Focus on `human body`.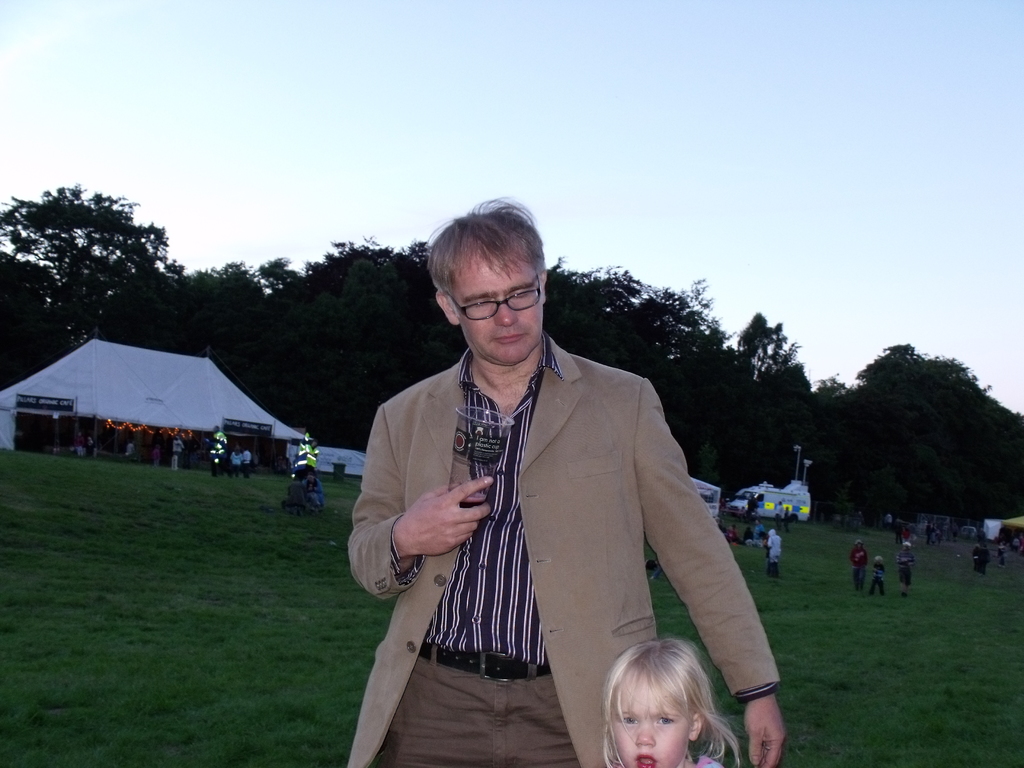
Focused at <box>279,480,308,512</box>.
